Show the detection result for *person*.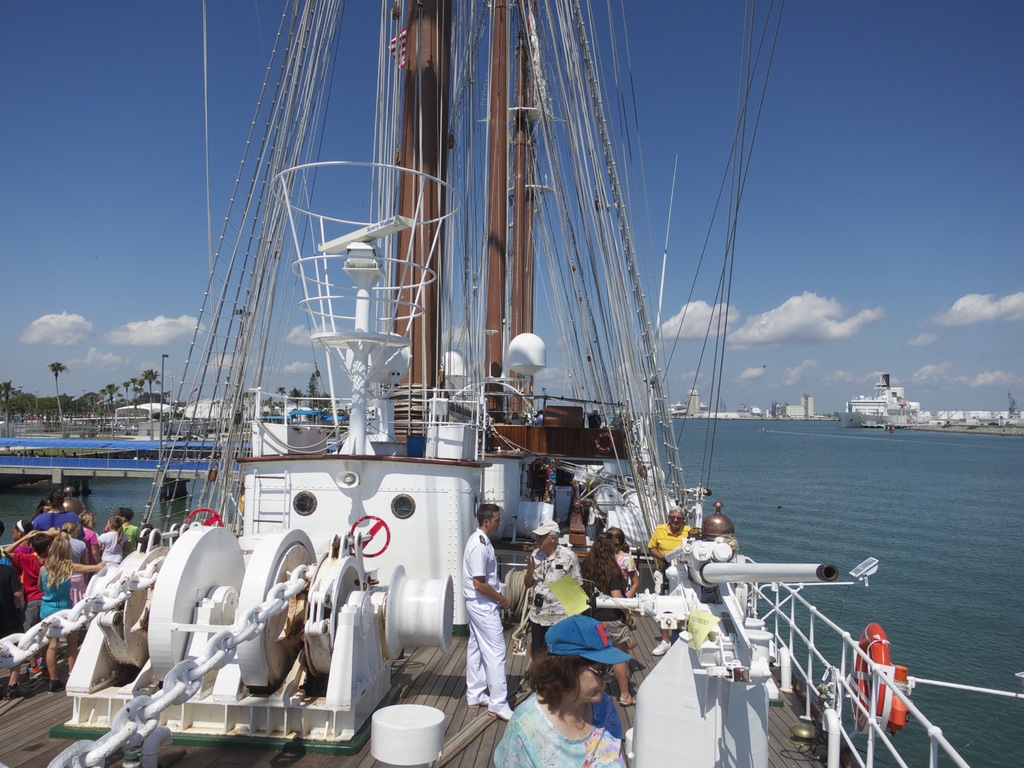
box=[592, 404, 604, 427].
